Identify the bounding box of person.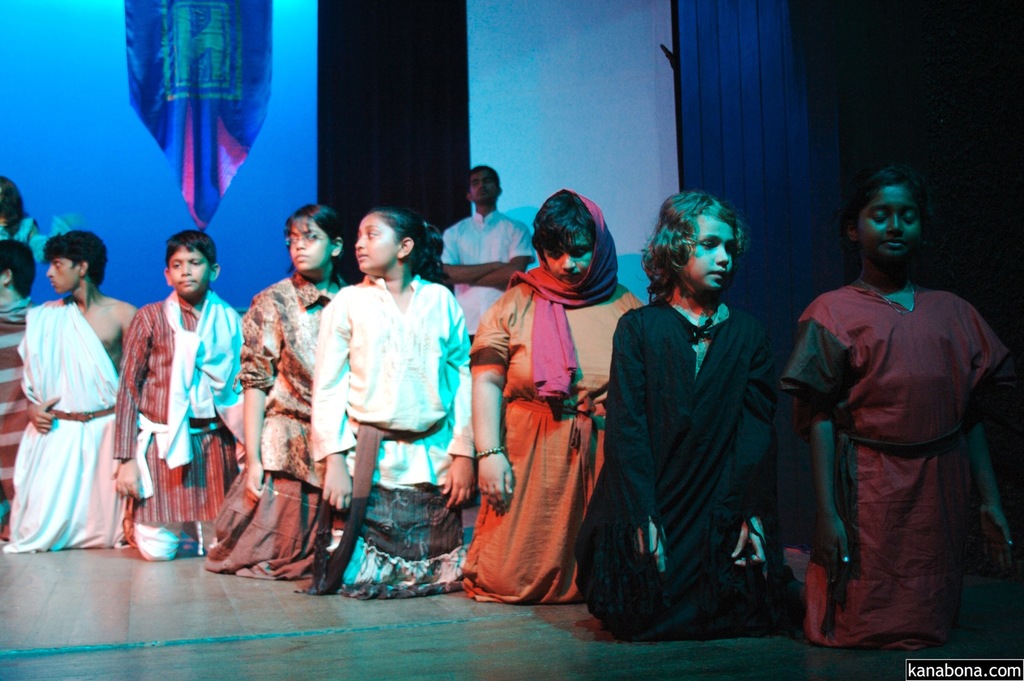
465, 190, 649, 611.
